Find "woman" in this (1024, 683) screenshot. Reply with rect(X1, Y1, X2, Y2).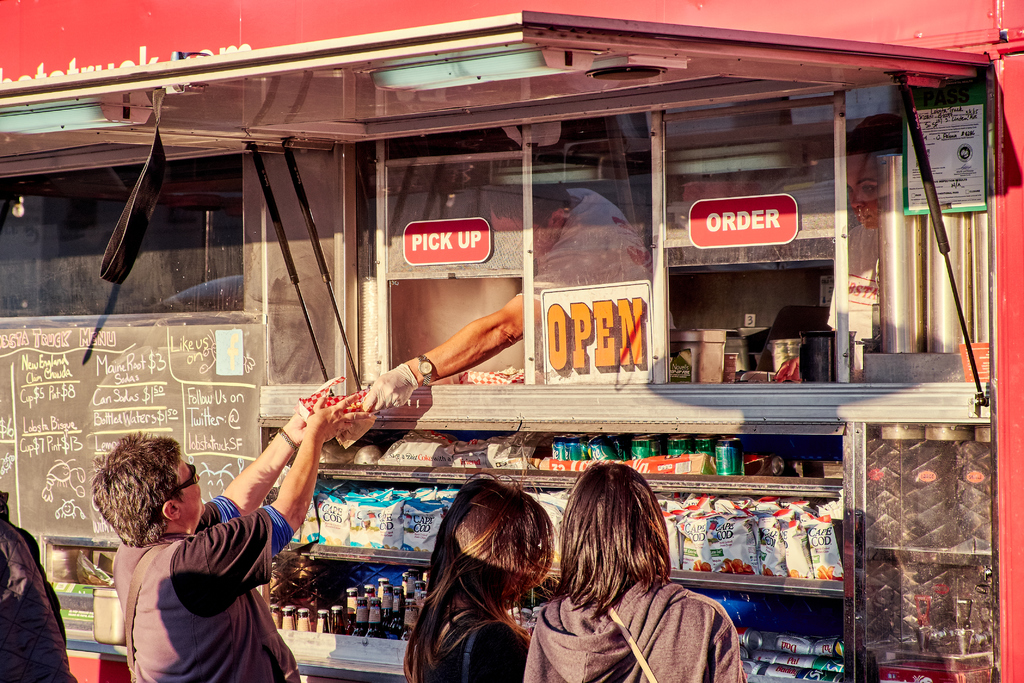
rect(515, 456, 750, 682).
